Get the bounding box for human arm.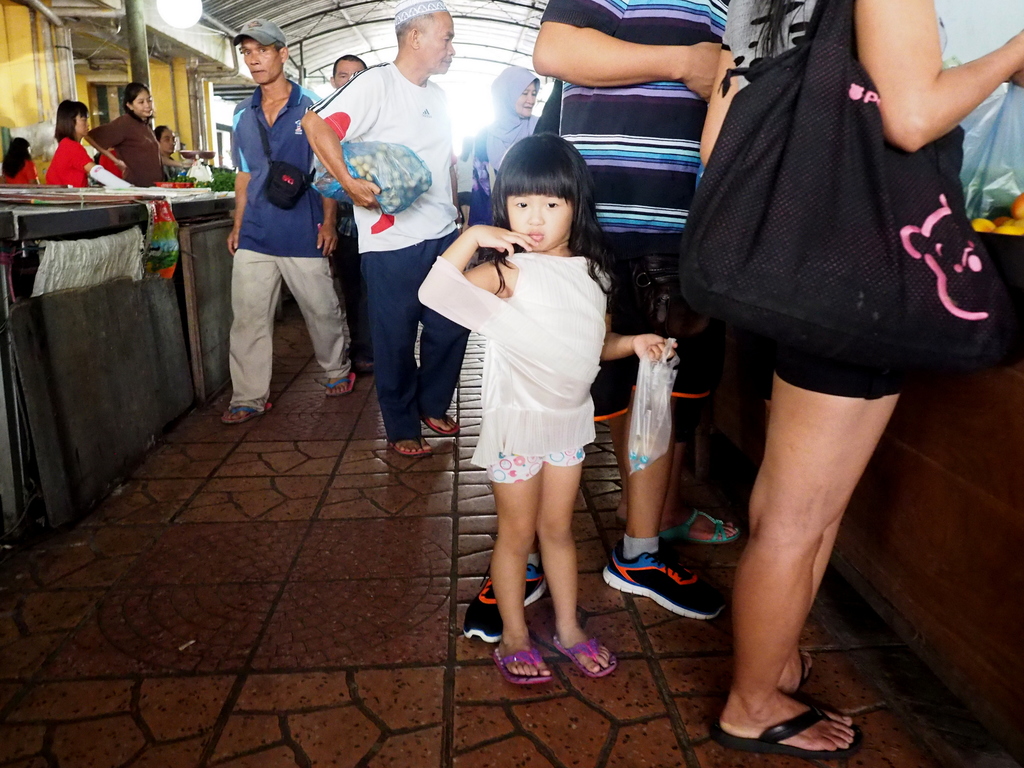
(x1=298, y1=67, x2=389, y2=207).
